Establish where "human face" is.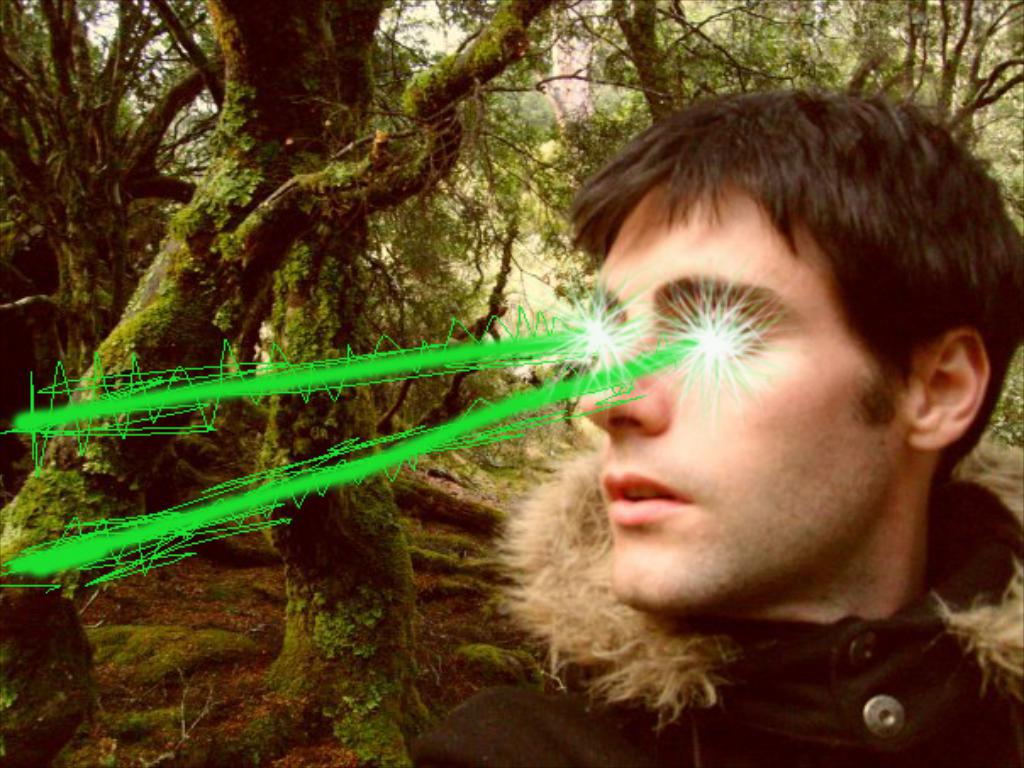
Established at [x1=573, y1=185, x2=910, y2=614].
